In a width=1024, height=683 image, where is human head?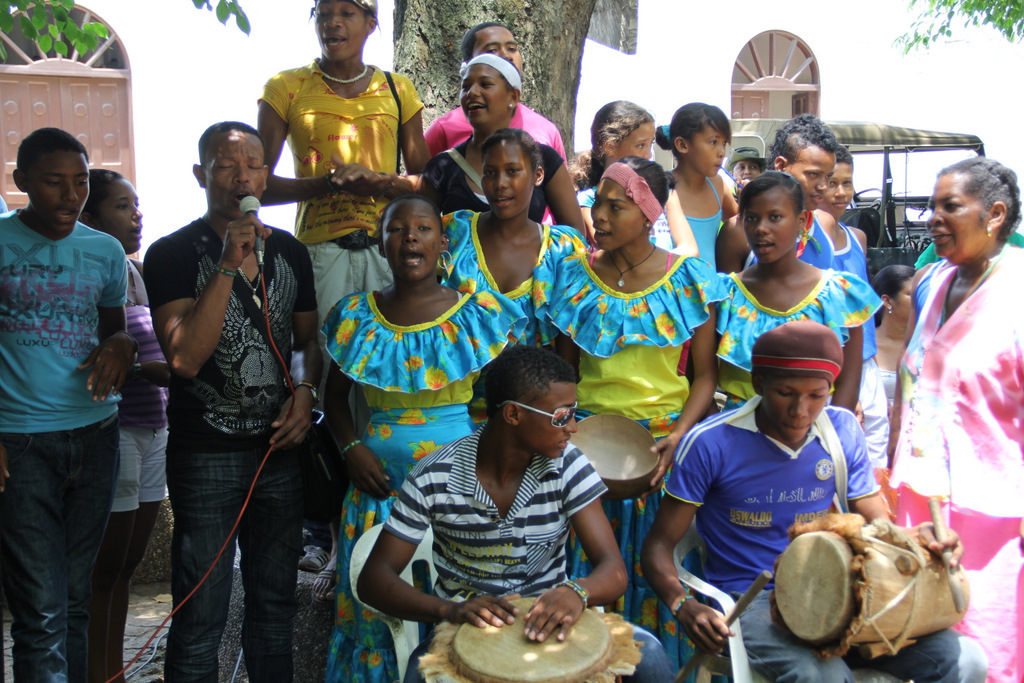
box(585, 98, 658, 170).
